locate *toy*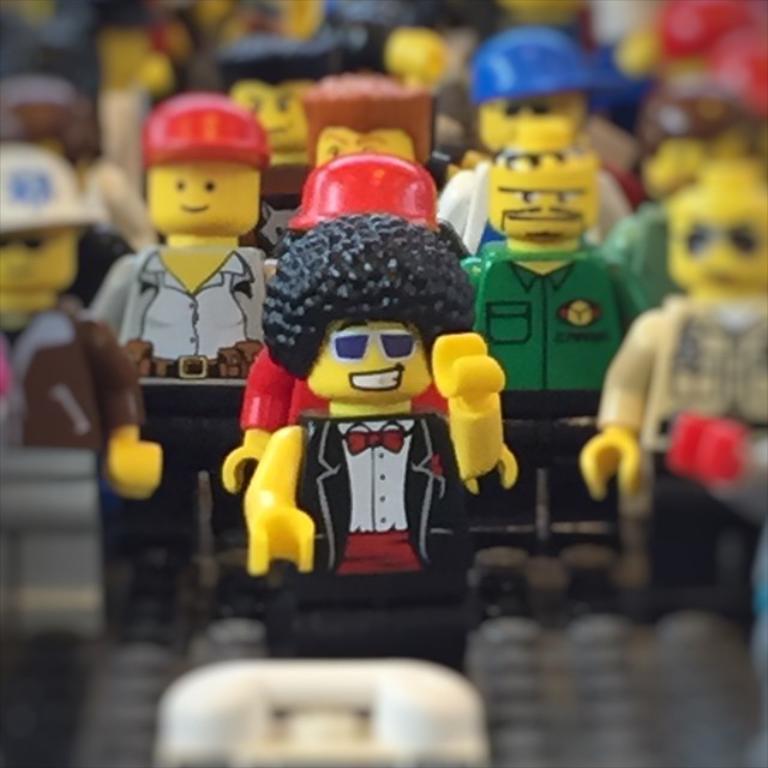
x1=581, y1=162, x2=767, y2=580
